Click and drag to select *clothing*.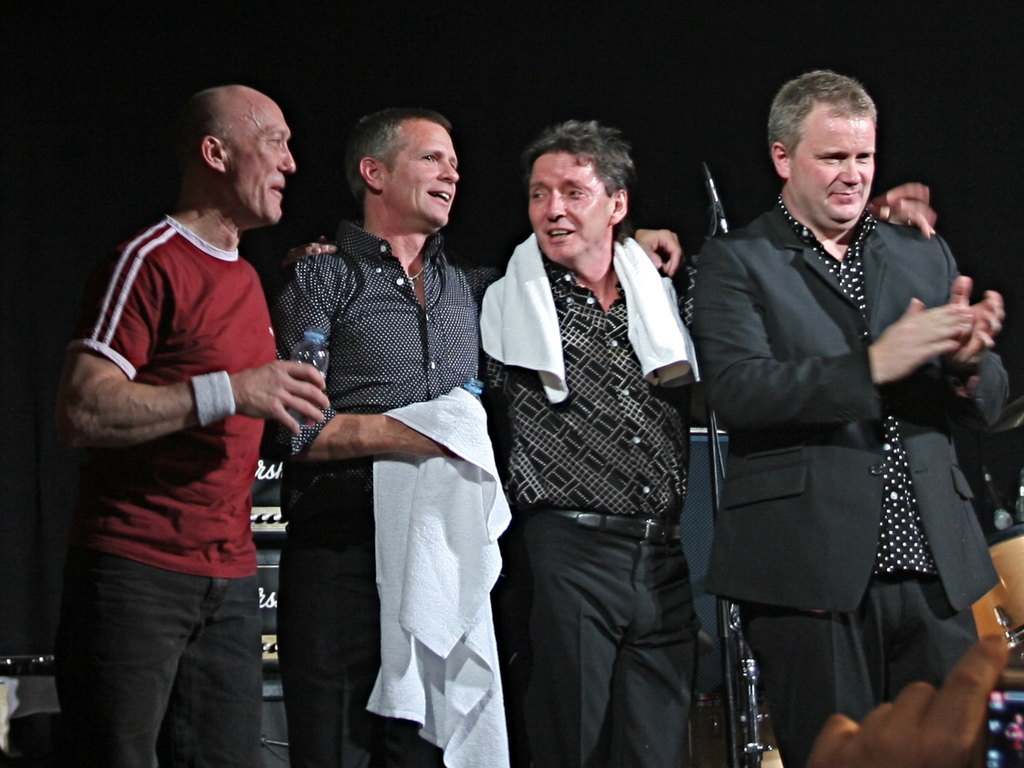
Selection: [x1=277, y1=243, x2=491, y2=767].
